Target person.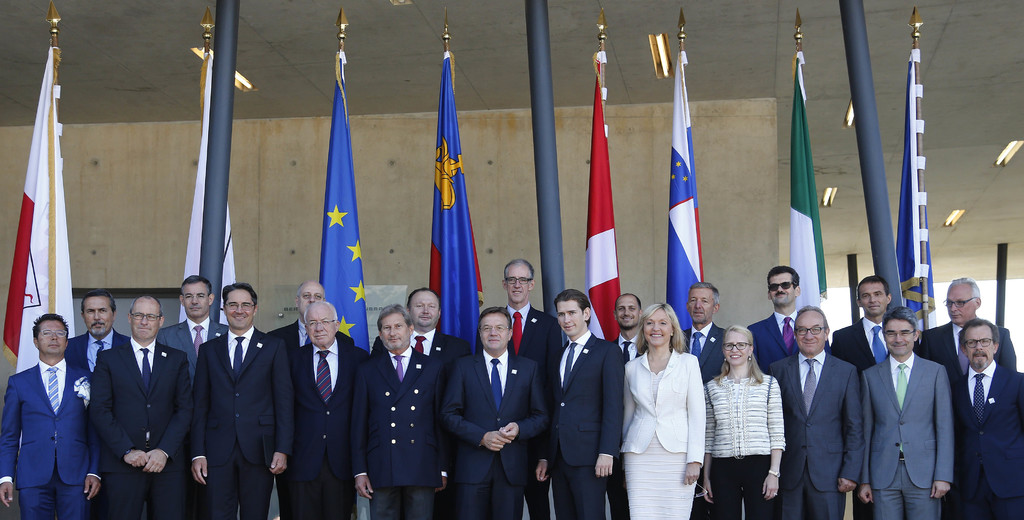
Target region: [158,273,230,353].
